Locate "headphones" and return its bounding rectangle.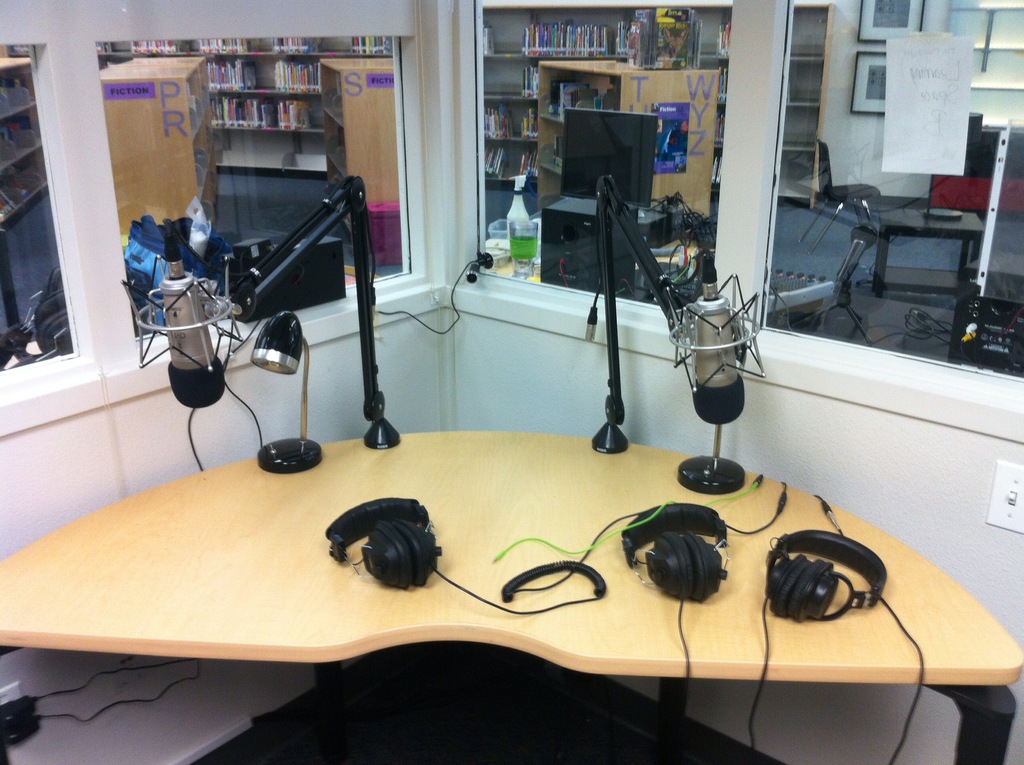
618:476:786:677.
